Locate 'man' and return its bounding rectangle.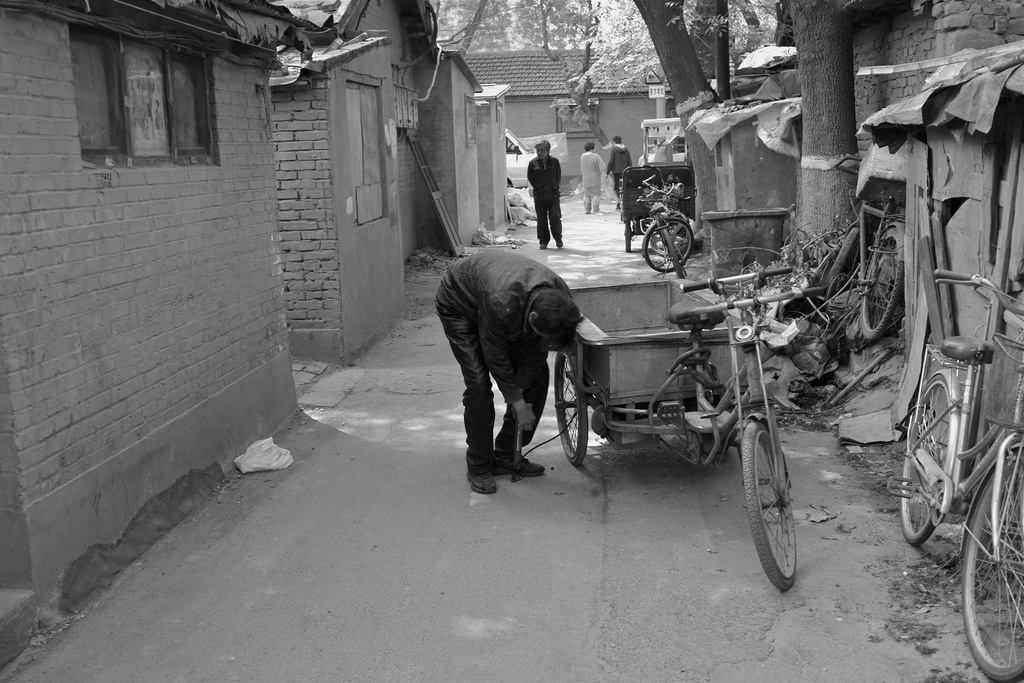
[607,136,632,211].
